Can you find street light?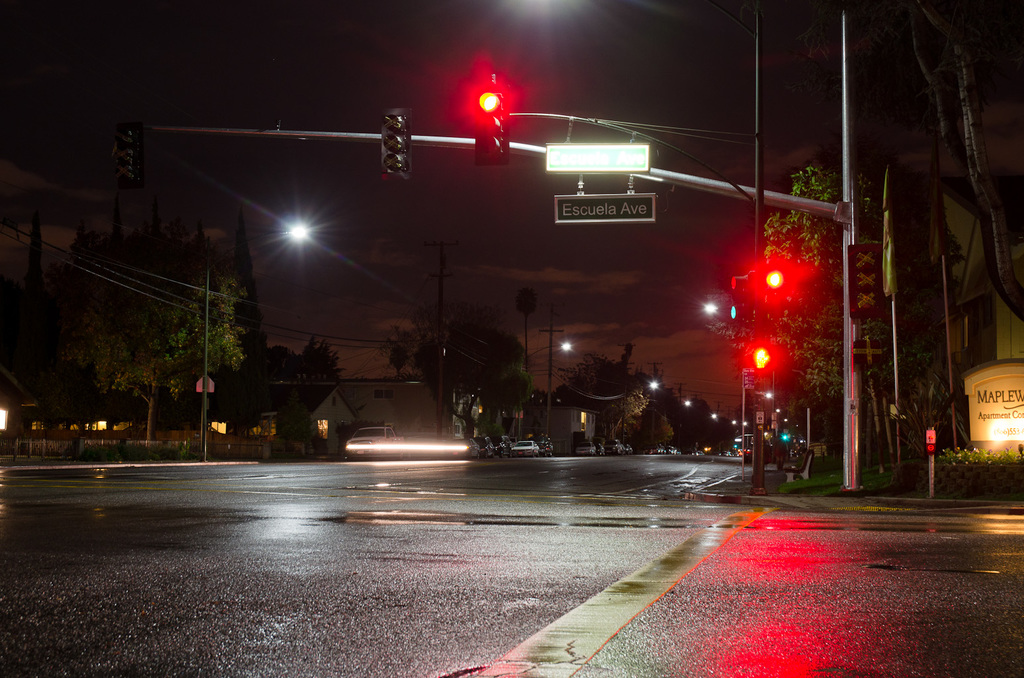
Yes, bounding box: {"x1": 621, "y1": 377, "x2": 662, "y2": 443}.
